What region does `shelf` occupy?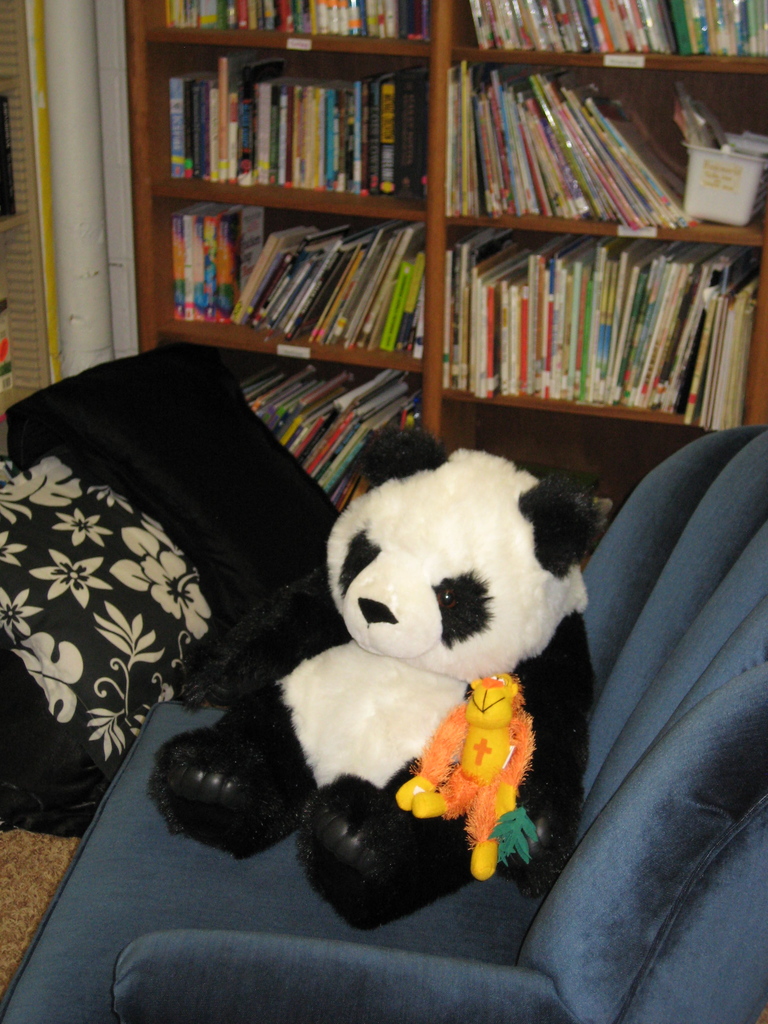
pyautogui.locateOnScreen(436, 388, 767, 552).
